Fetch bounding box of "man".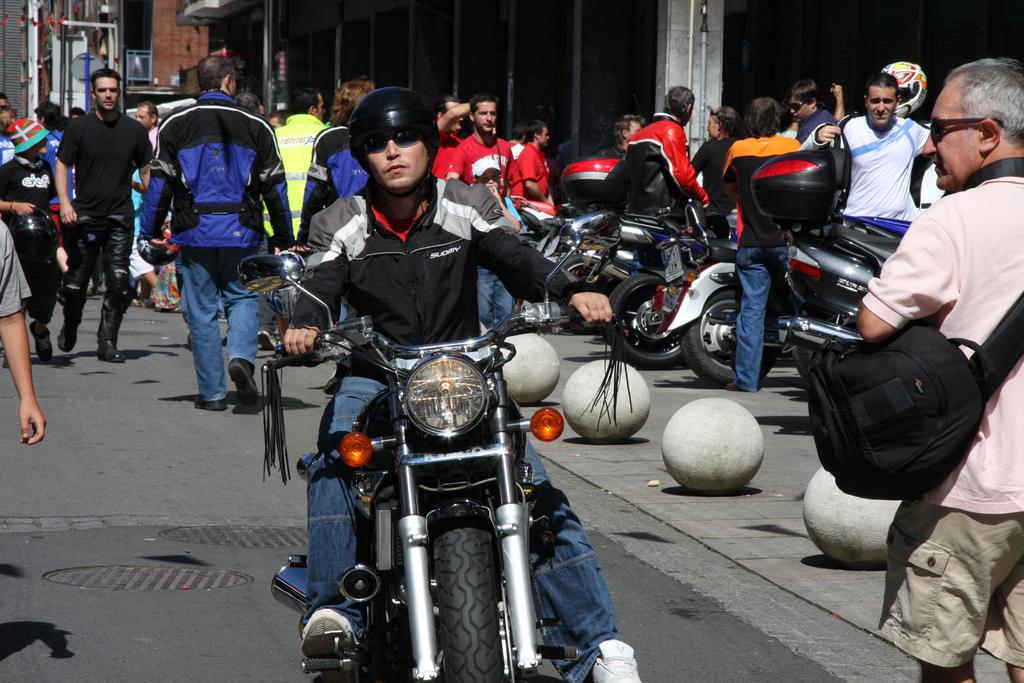
Bbox: {"left": 277, "top": 82, "right": 643, "bottom": 682}.
